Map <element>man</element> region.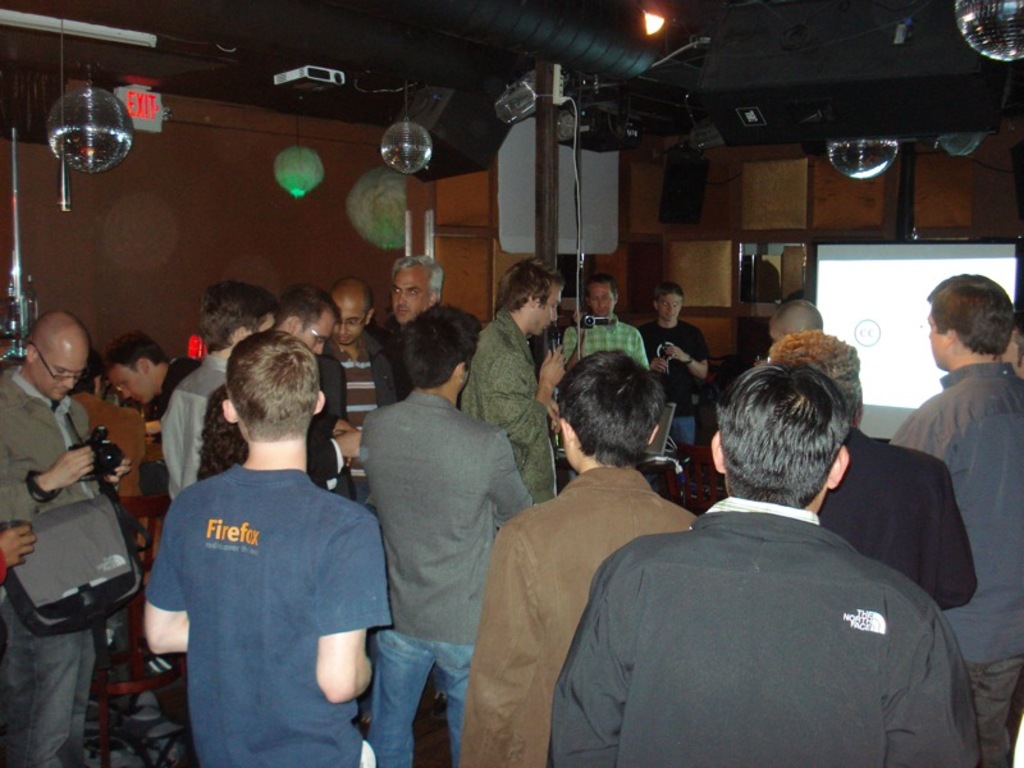
Mapped to [383,253,463,410].
